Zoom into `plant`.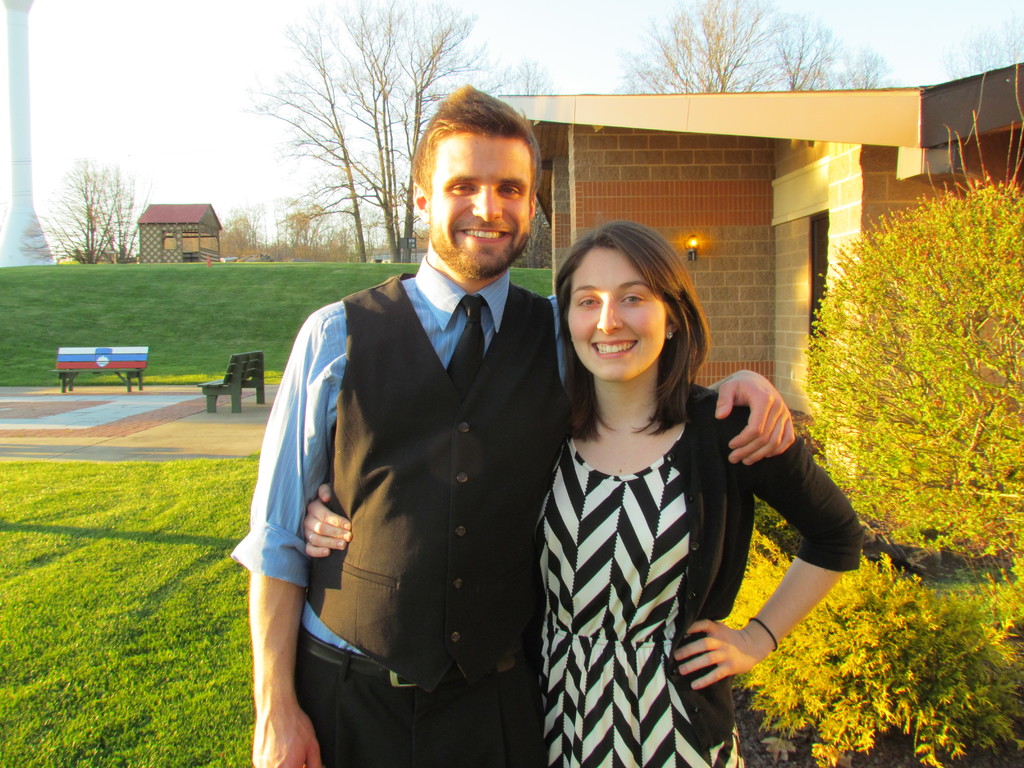
Zoom target: left=0, top=454, right=265, bottom=767.
